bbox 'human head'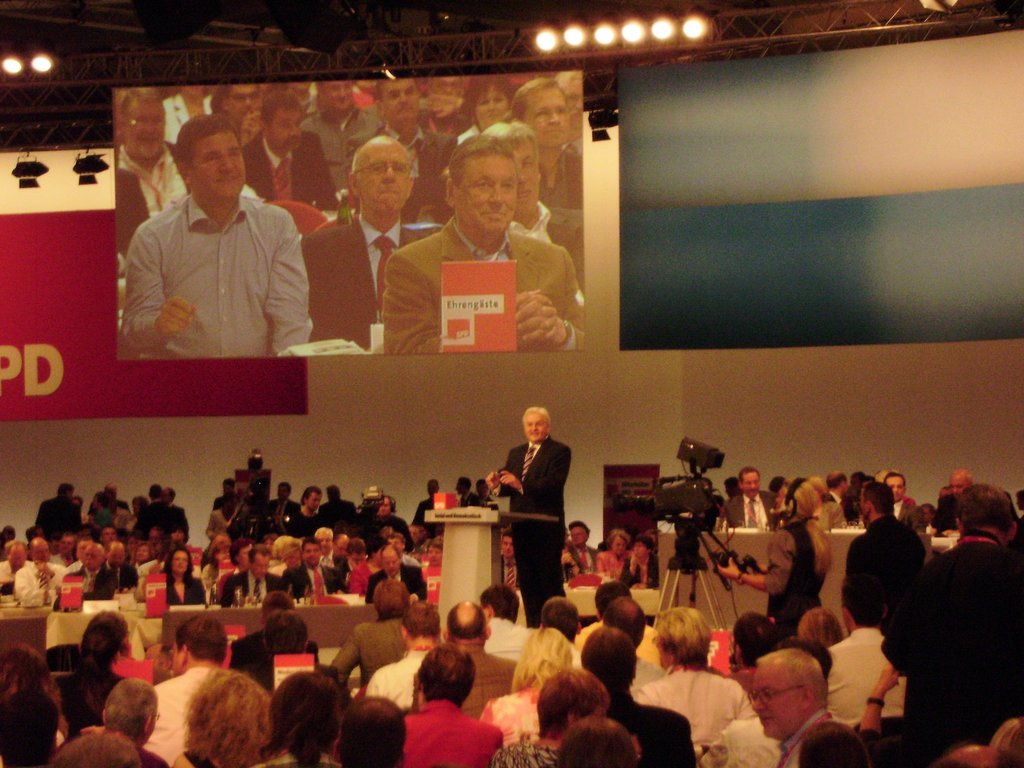
(499, 529, 515, 560)
